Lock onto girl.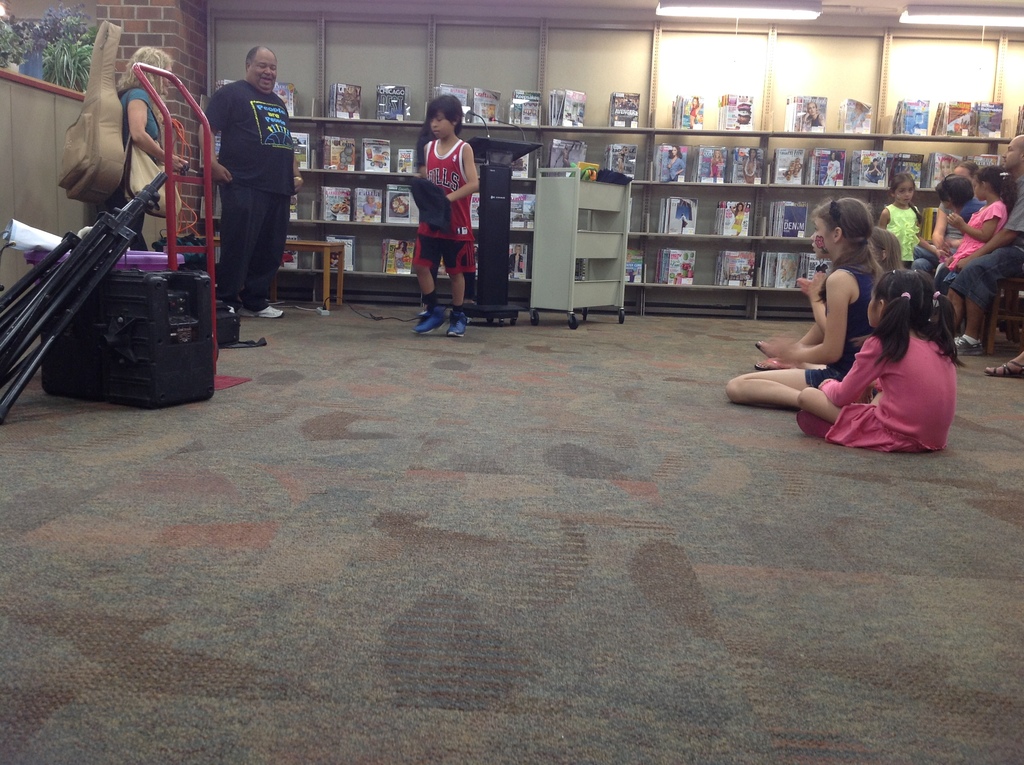
Locked: <region>929, 174, 986, 257</region>.
